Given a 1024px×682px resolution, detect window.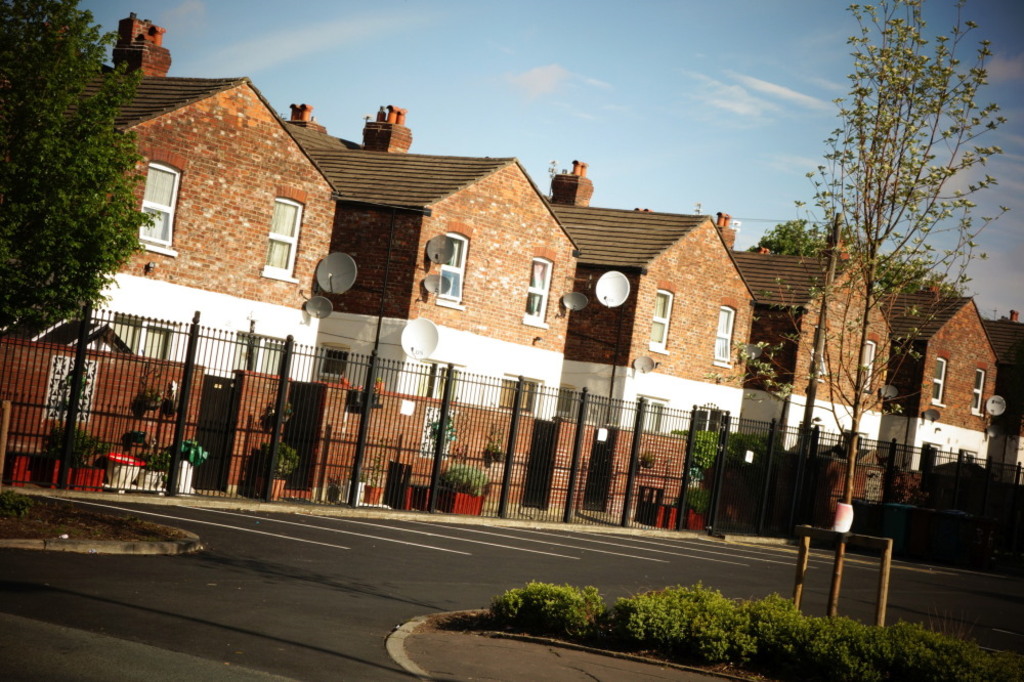
BBox(247, 190, 297, 282).
